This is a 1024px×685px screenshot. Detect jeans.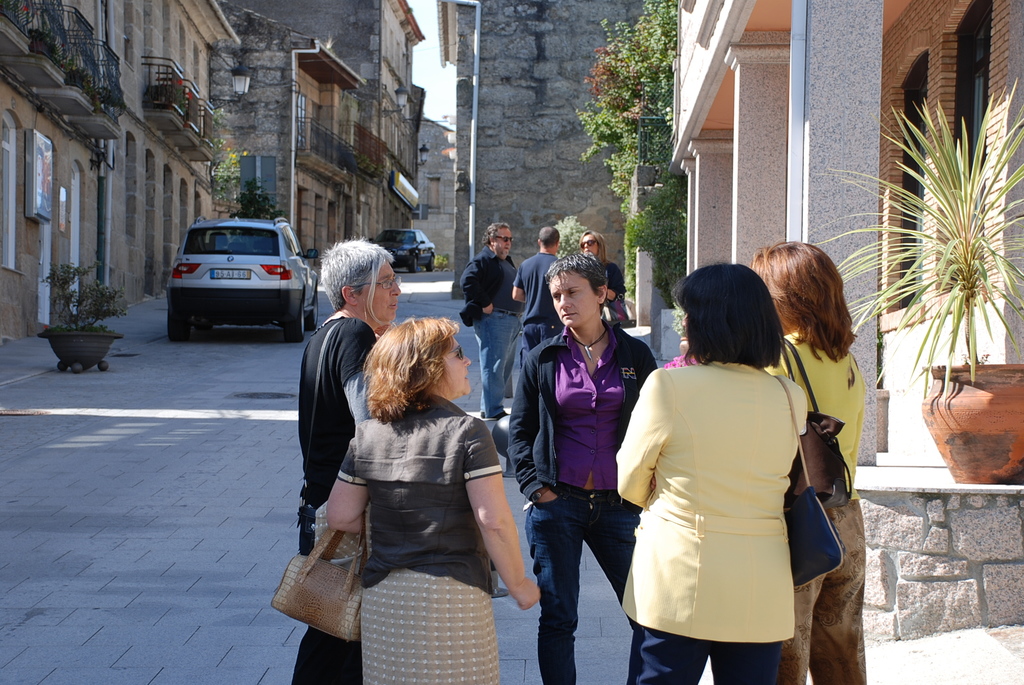
Rect(526, 489, 639, 684).
